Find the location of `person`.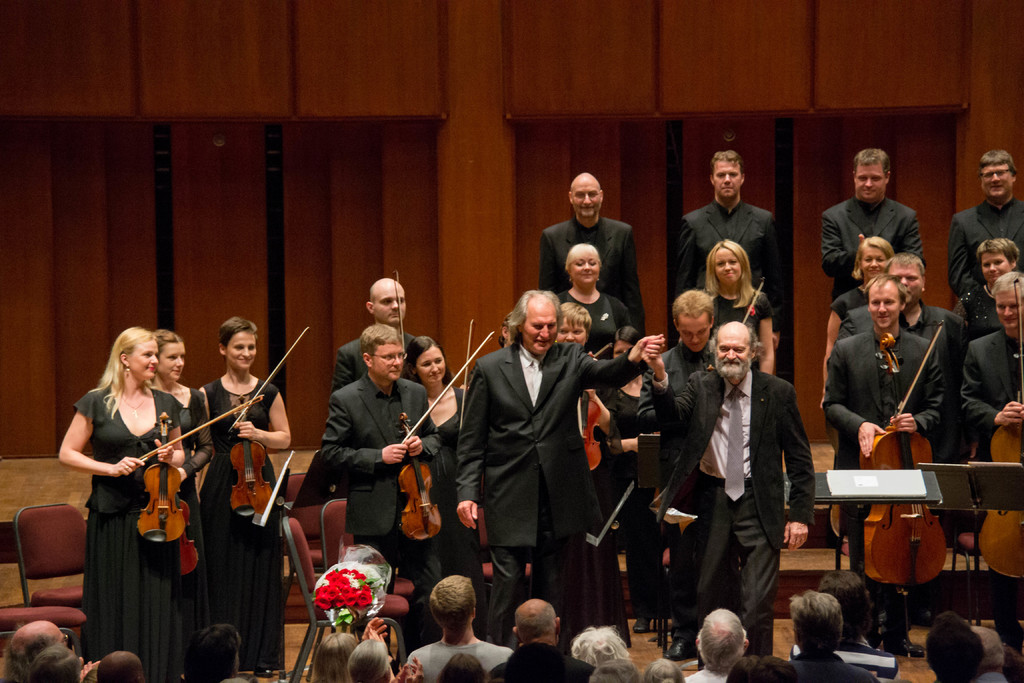
Location: <box>942,144,1023,299</box>.
